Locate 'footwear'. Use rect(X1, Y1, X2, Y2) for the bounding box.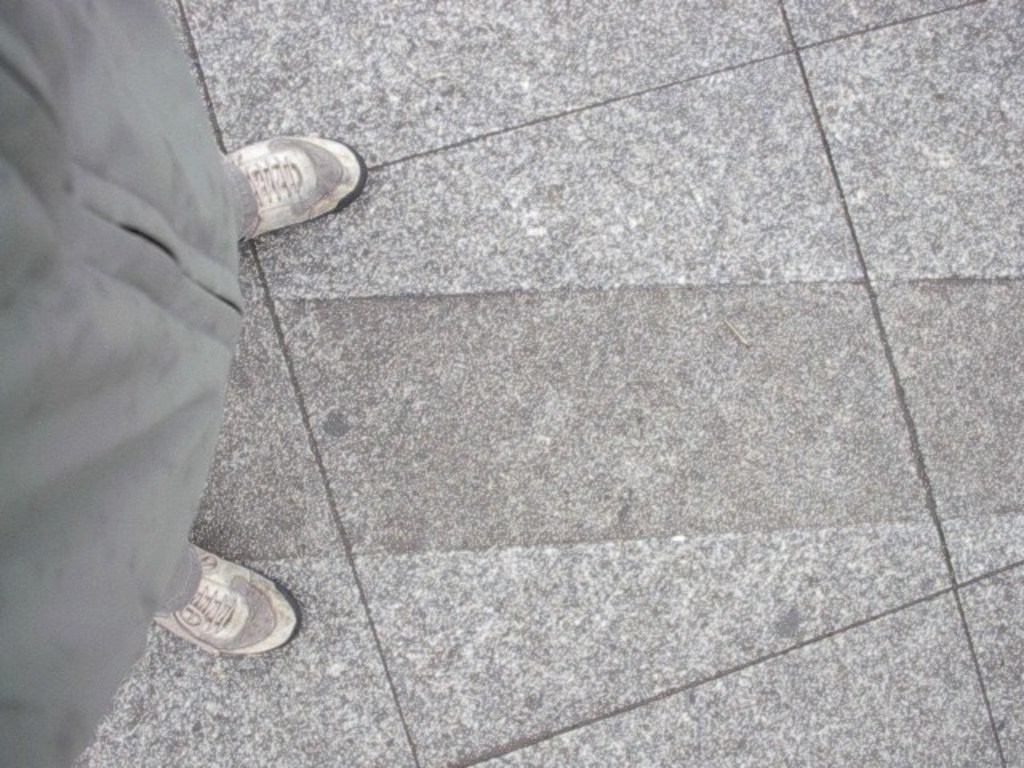
rect(230, 134, 362, 245).
